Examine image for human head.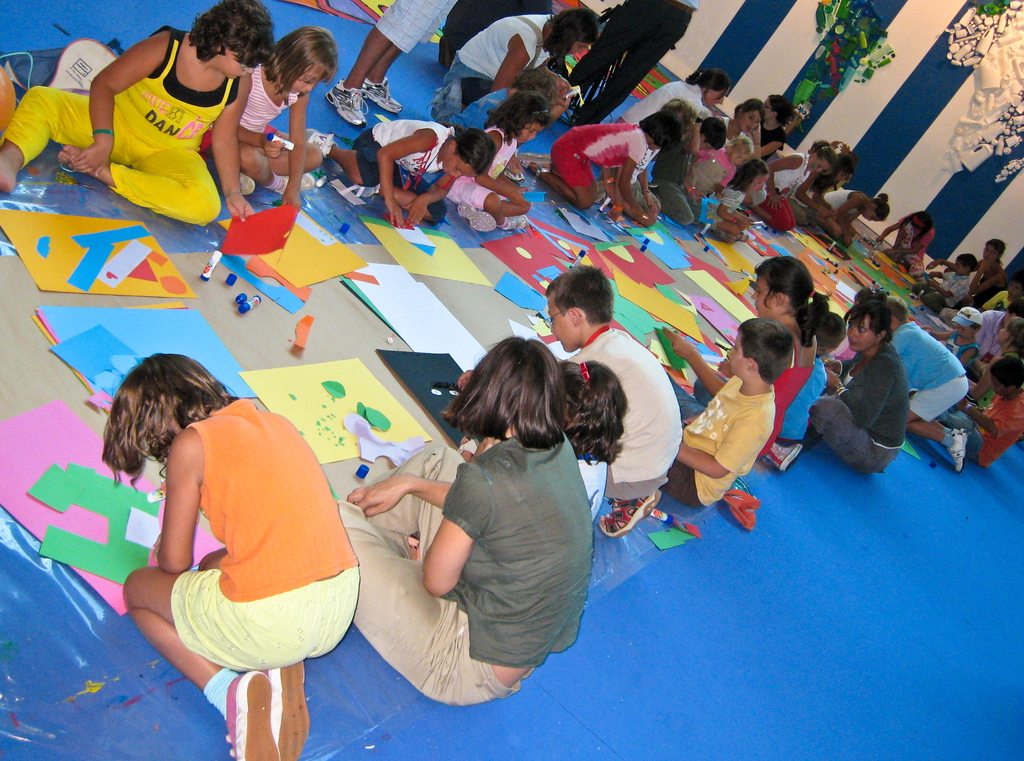
Examination result: select_region(639, 112, 676, 153).
